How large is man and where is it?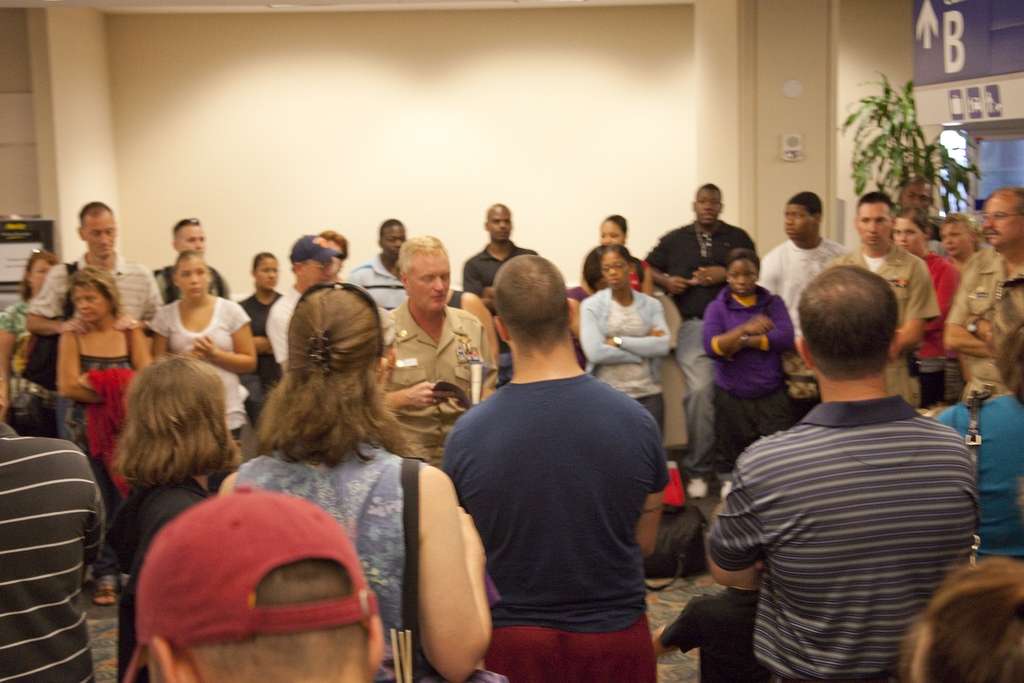
Bounding box: box(463, 204, 531, 301).
